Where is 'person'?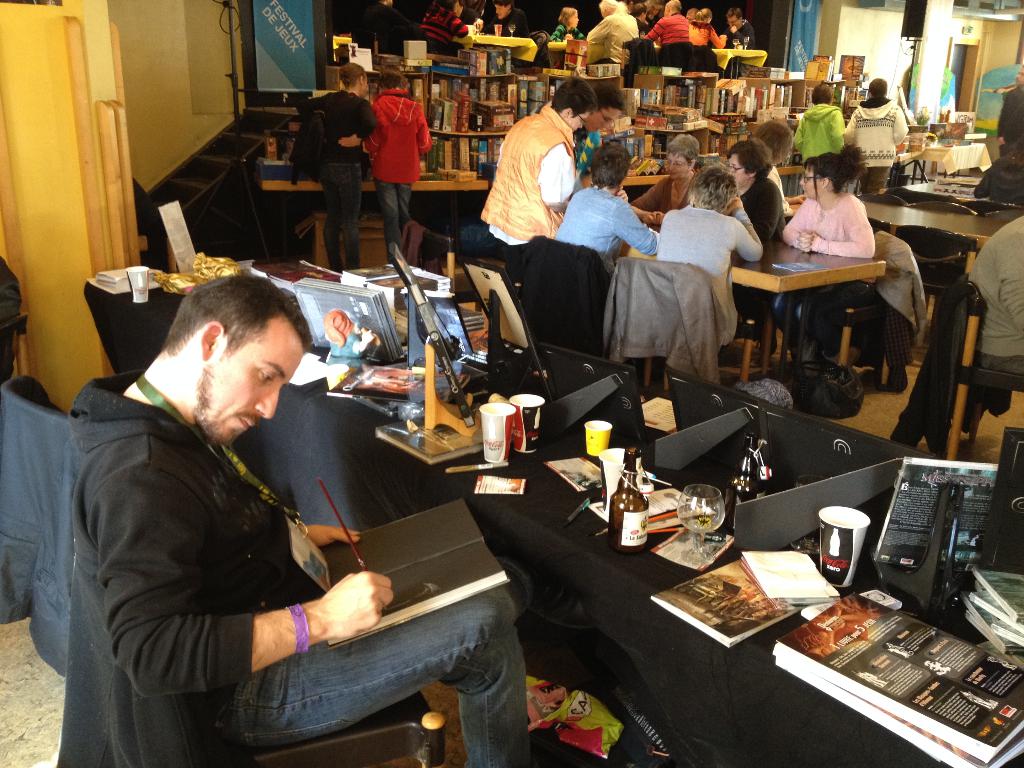
636/137/718/229.
